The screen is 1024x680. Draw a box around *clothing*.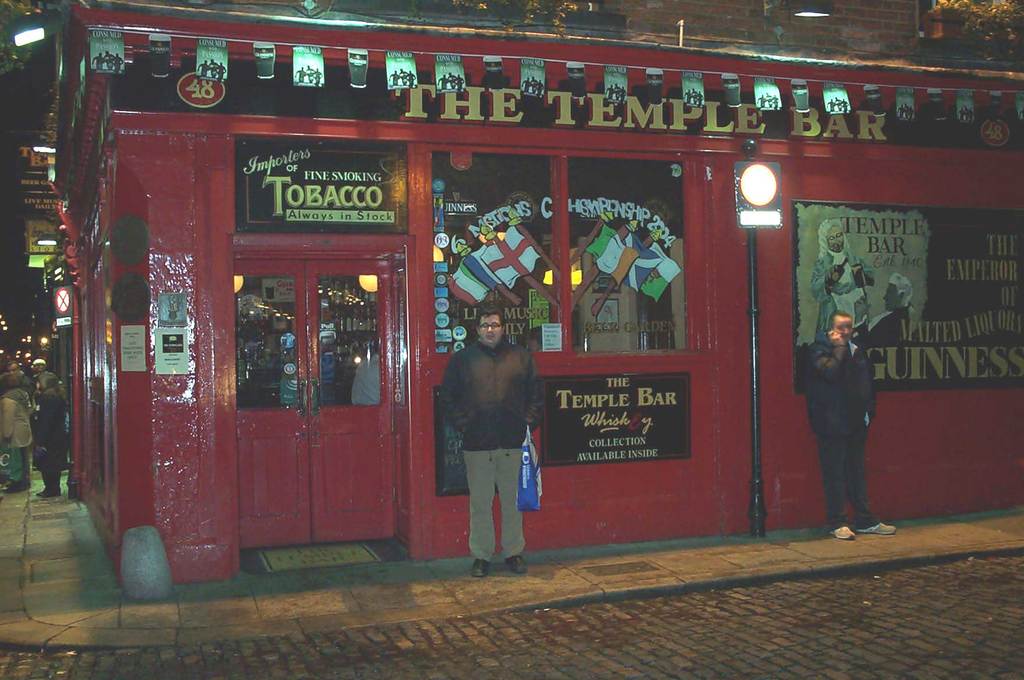
866 310 918 347.
